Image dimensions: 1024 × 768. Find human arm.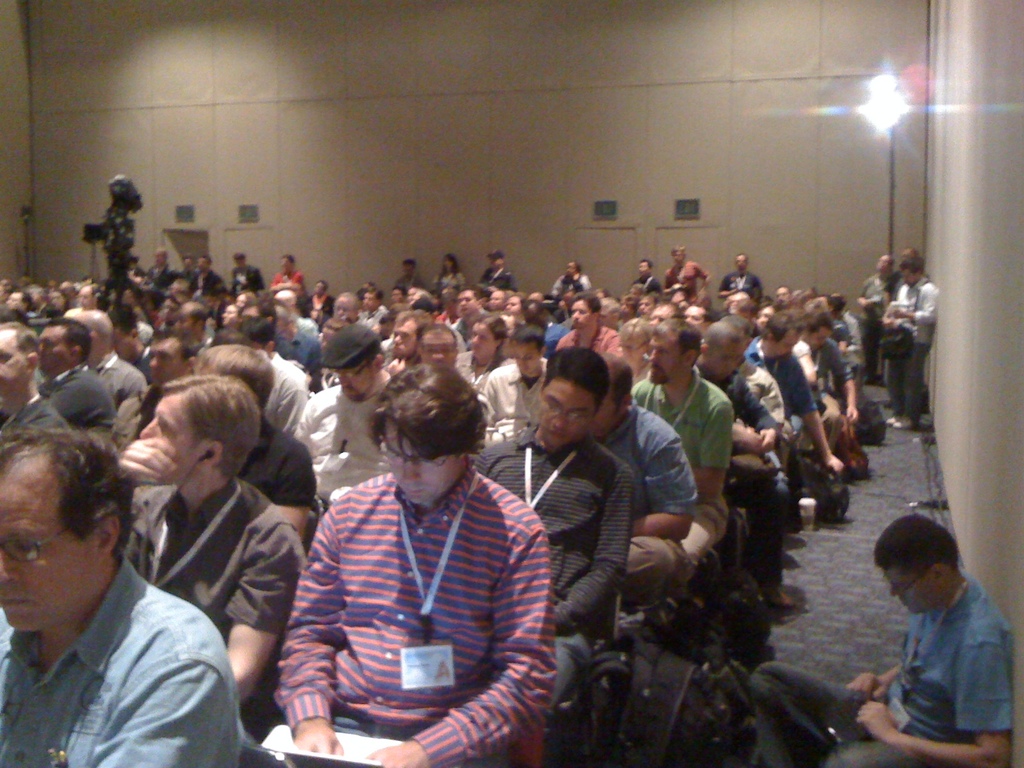
x1=120, y1=431, x2=178, y2=563.
